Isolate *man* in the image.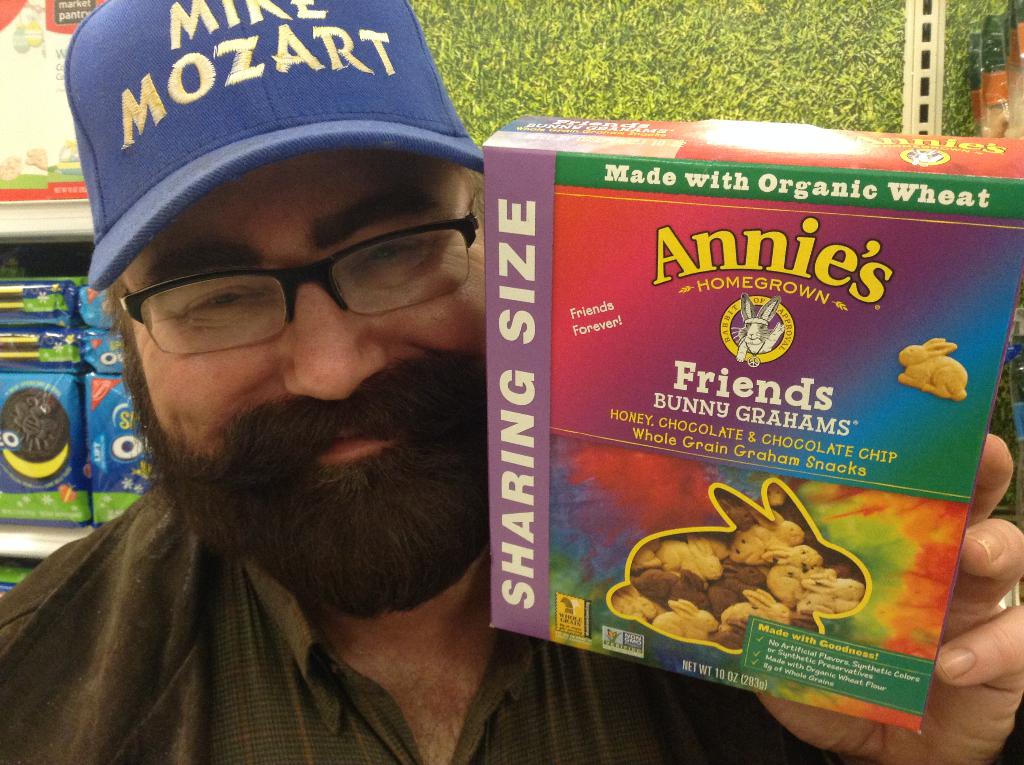
Isolated region: {"left": 0, "top": 0, "right": 1023, "bottom": 764}.
